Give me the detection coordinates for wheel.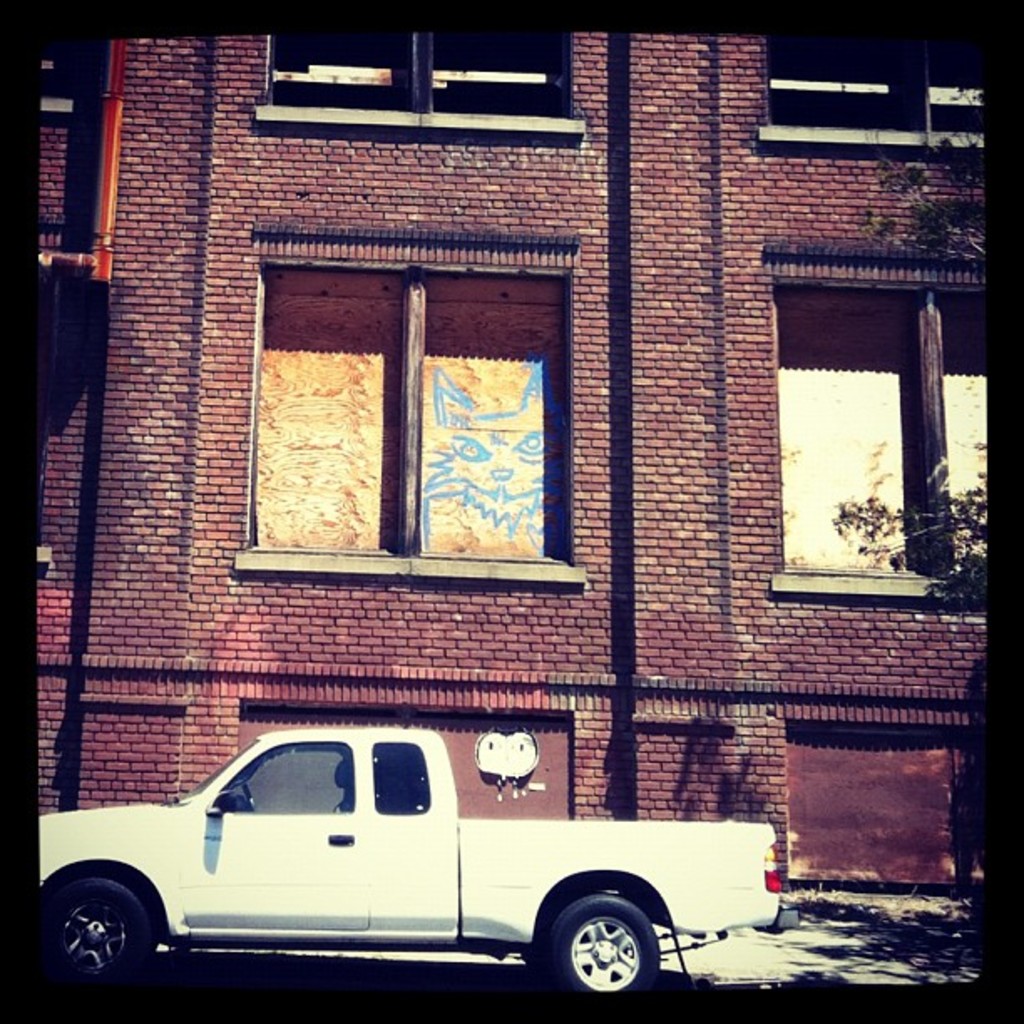
243:783:256:808.
